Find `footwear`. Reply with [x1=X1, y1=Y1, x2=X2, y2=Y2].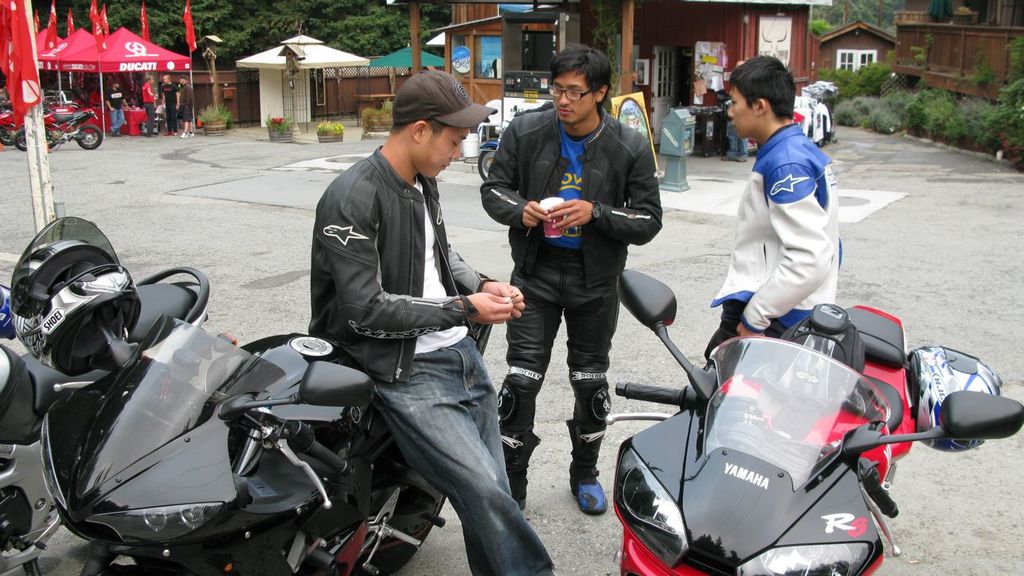
[x1=577, y1=472, x2=604, y2=518].
